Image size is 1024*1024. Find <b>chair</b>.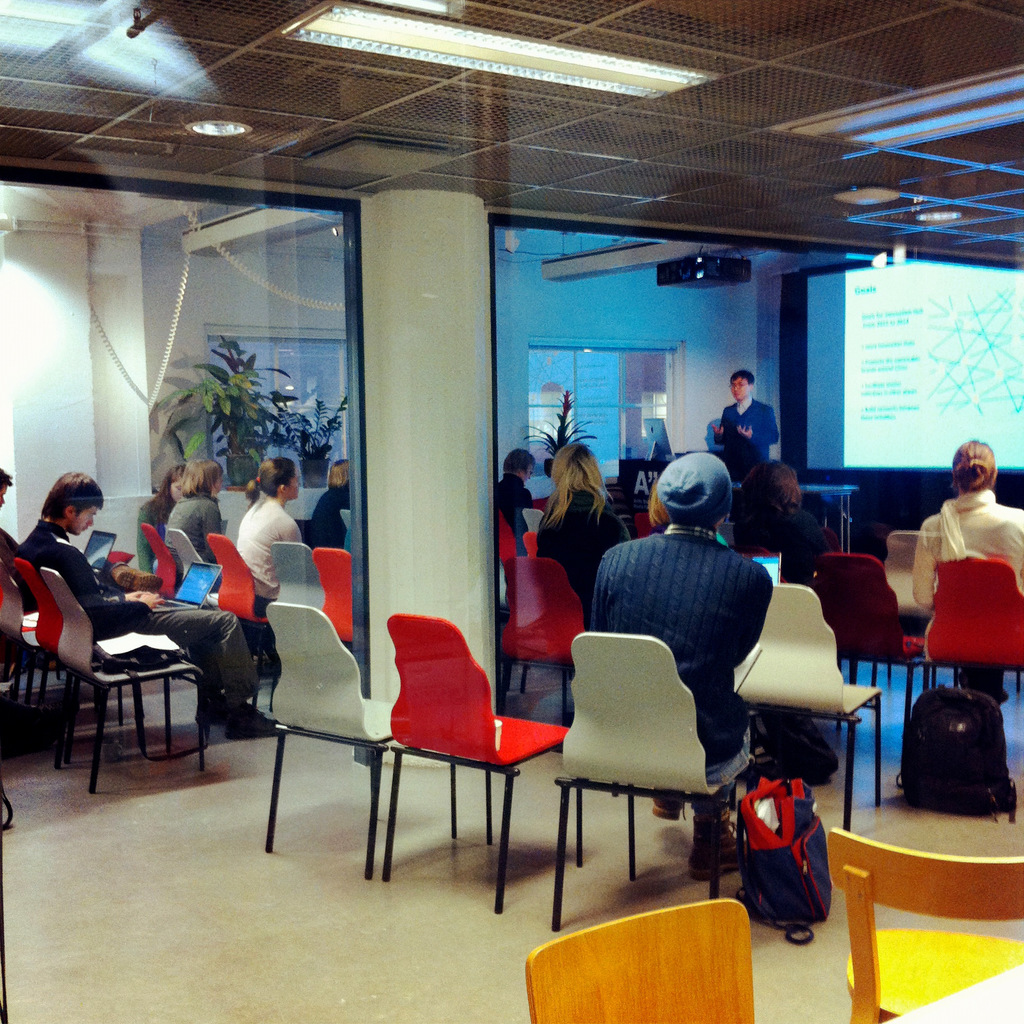
box=[822, 828, 1023, 1023].
